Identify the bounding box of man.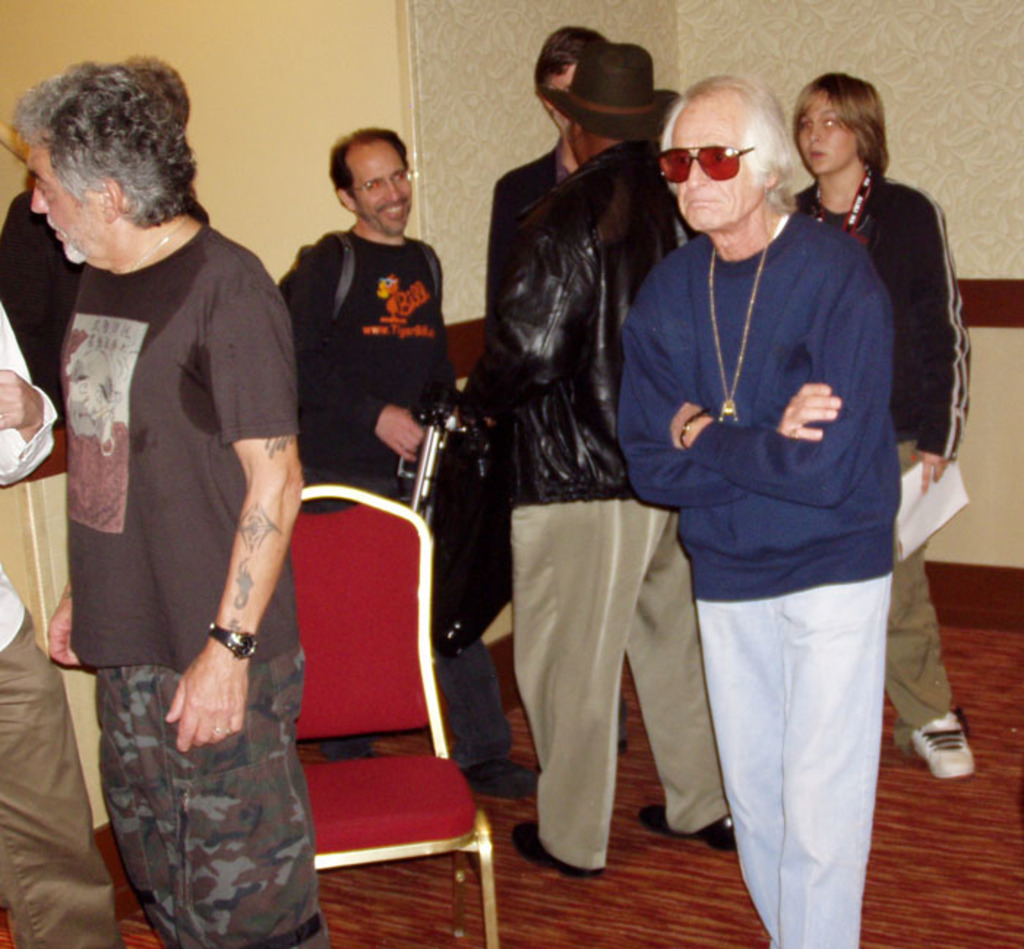
BBox(268, 117, 525, 798).
